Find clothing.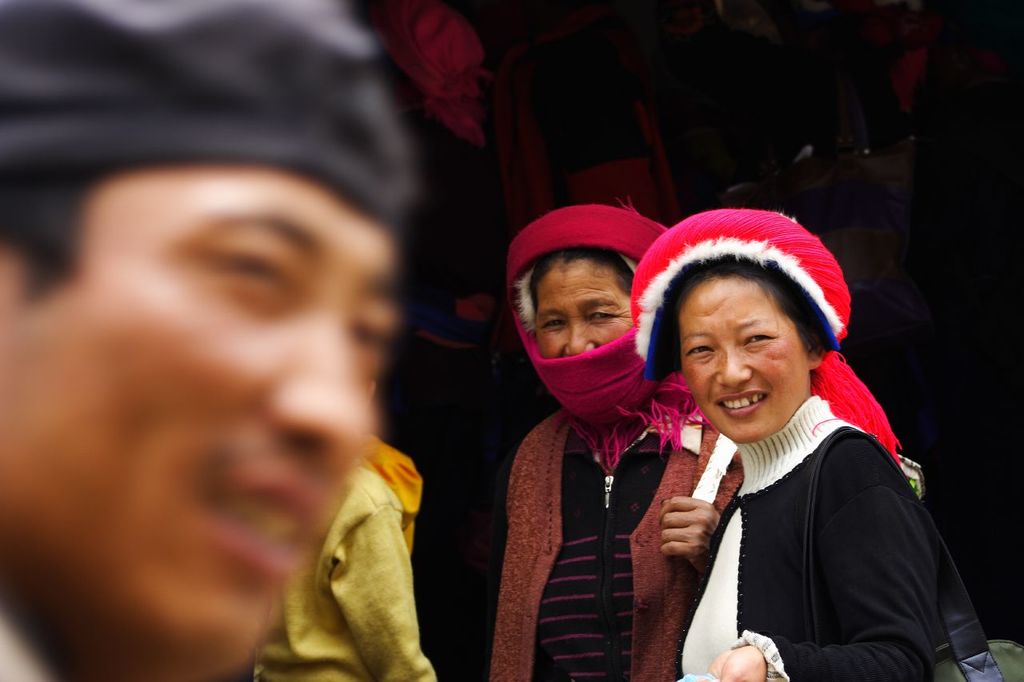
631/380/954/681.
